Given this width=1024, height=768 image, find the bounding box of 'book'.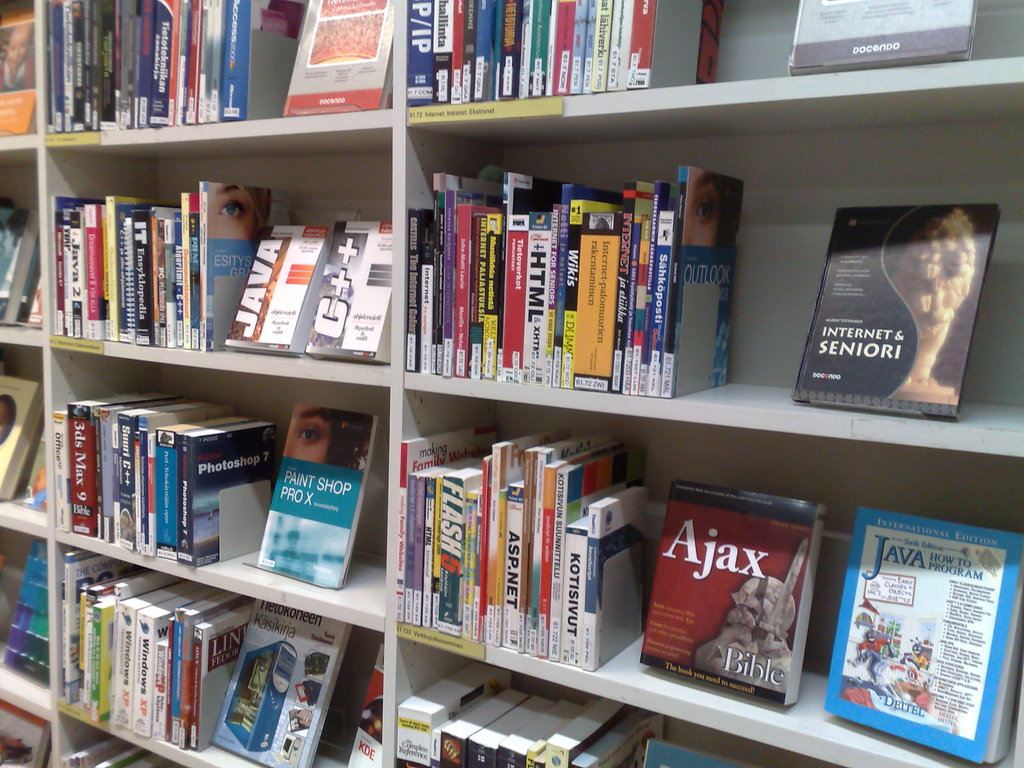
Rect(0, 690, 45, 767).
